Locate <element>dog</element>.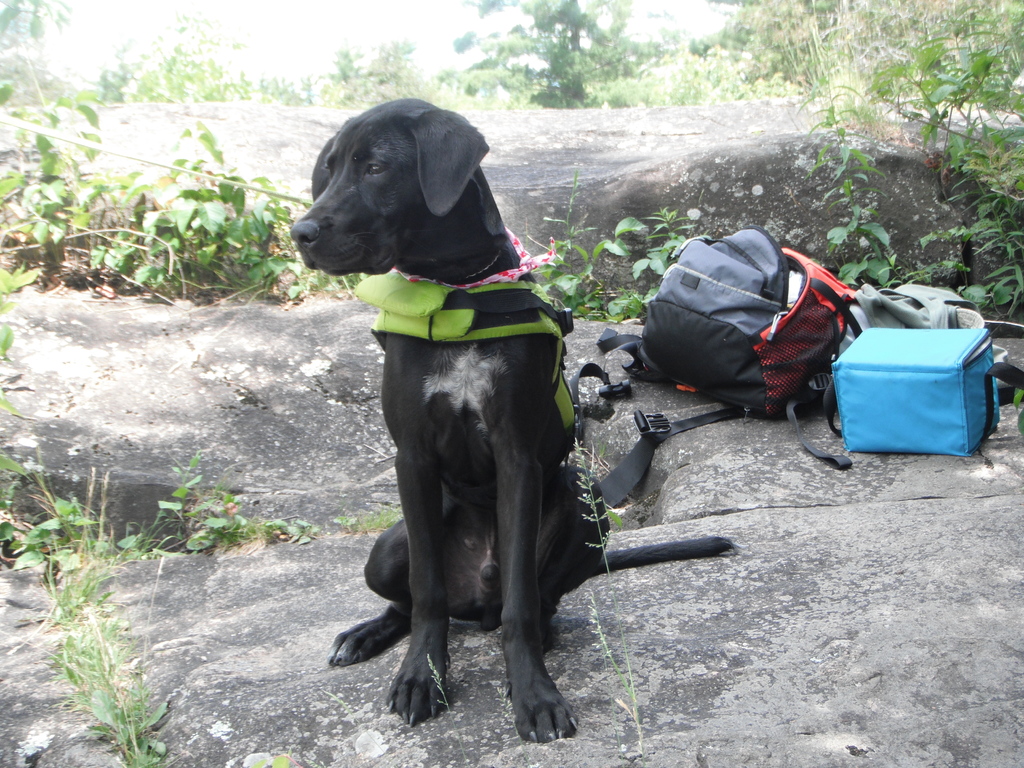
Bounding box: (287, 94, 742, 744).
